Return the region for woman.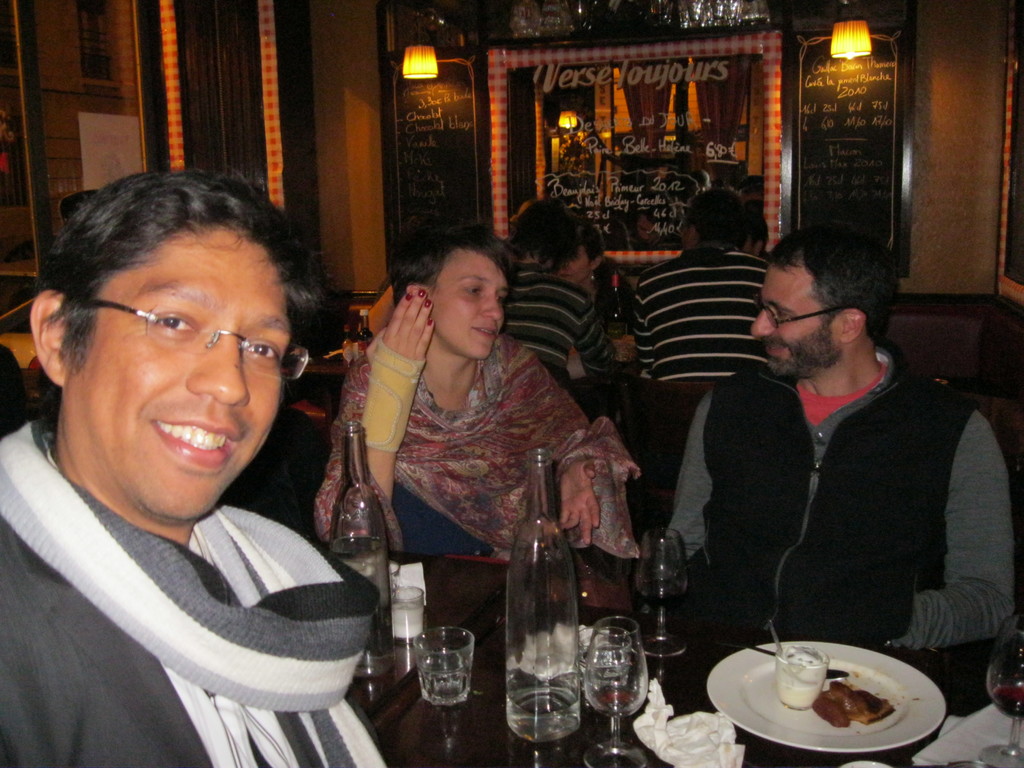
box(316, 214, 600, 655).
